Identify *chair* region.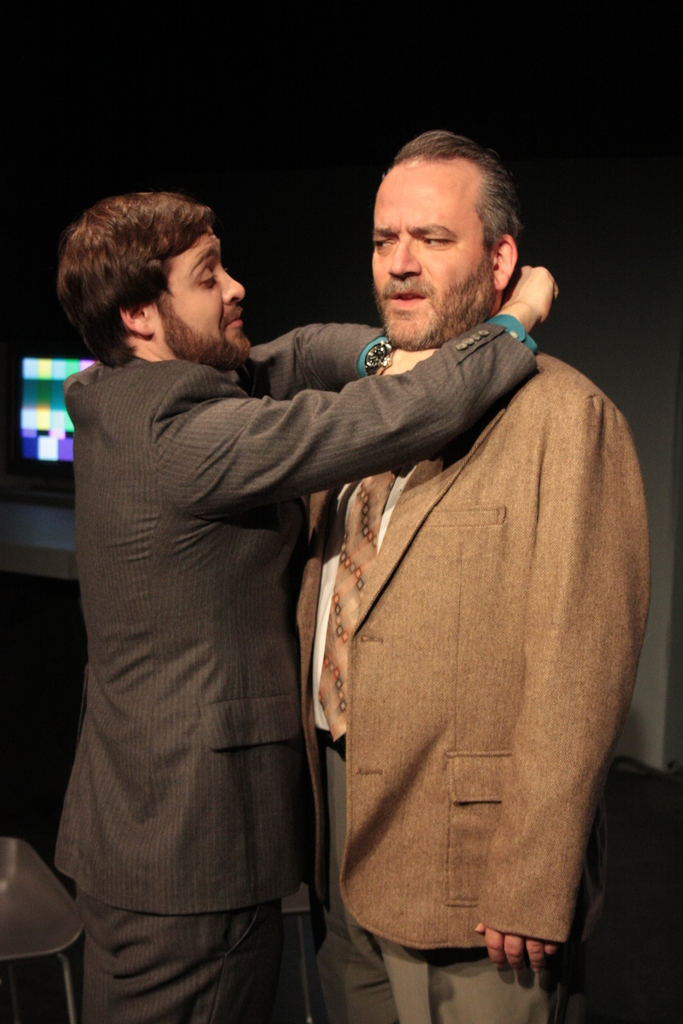
Region: 278, 884, 320, 1023.
